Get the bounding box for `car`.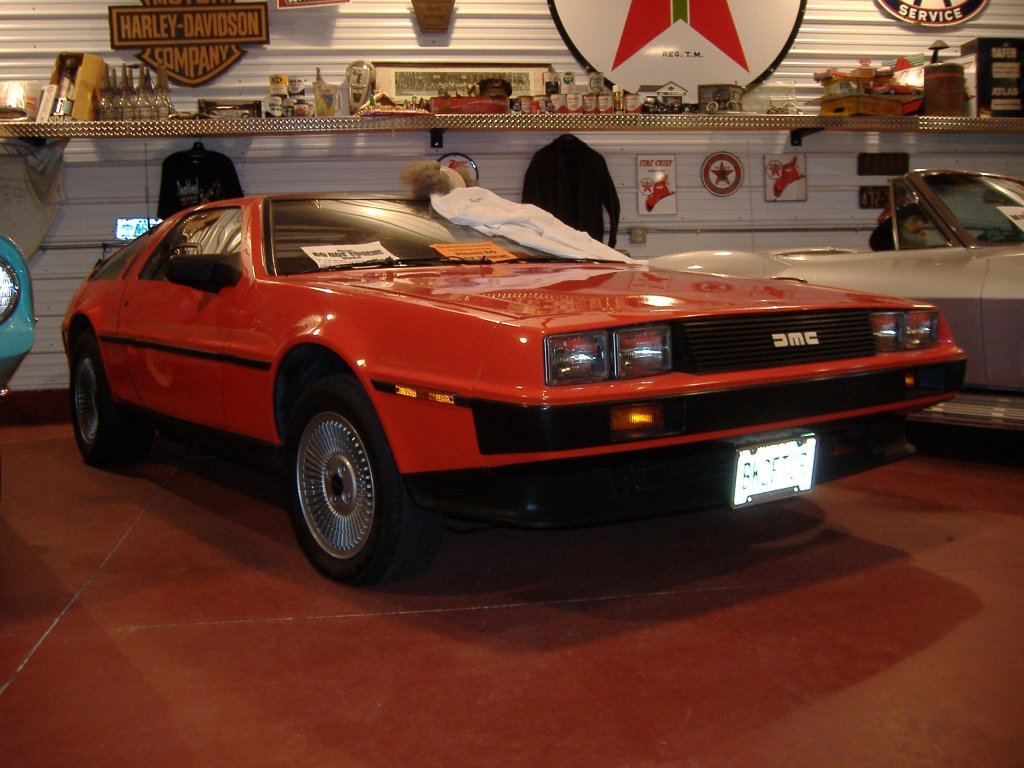
<region>56, 190, 961, 584</region>.
